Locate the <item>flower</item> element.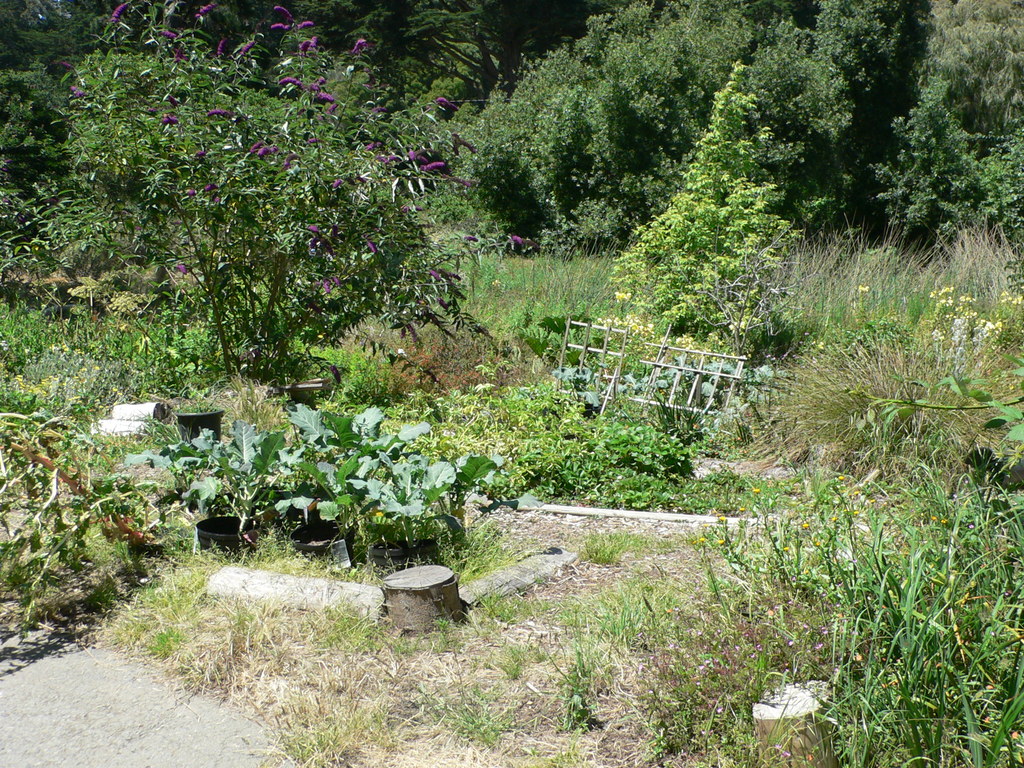
Element bbox: [362,142,381,155].
